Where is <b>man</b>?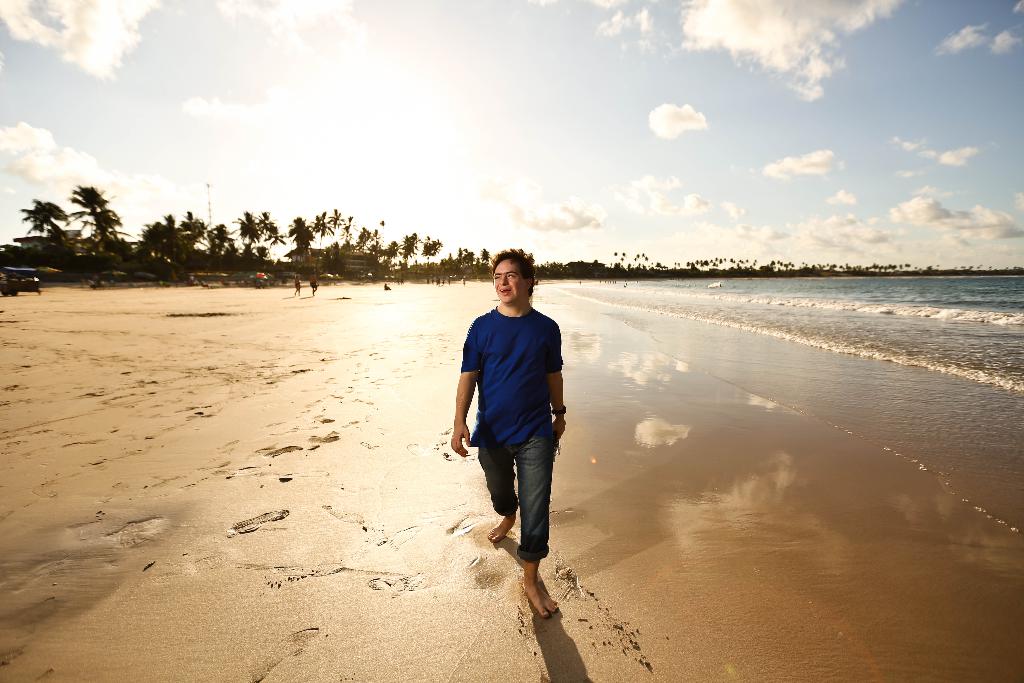
locate(452, 264, 579, 589).
